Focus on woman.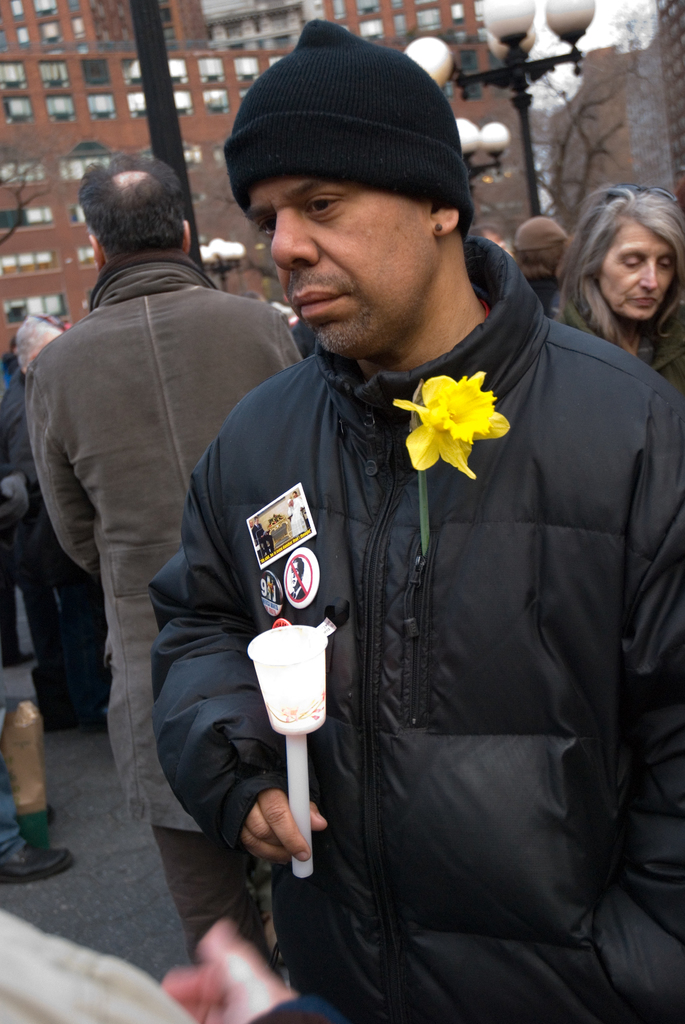
Focused at BBox(553, 182, 684, 392).
